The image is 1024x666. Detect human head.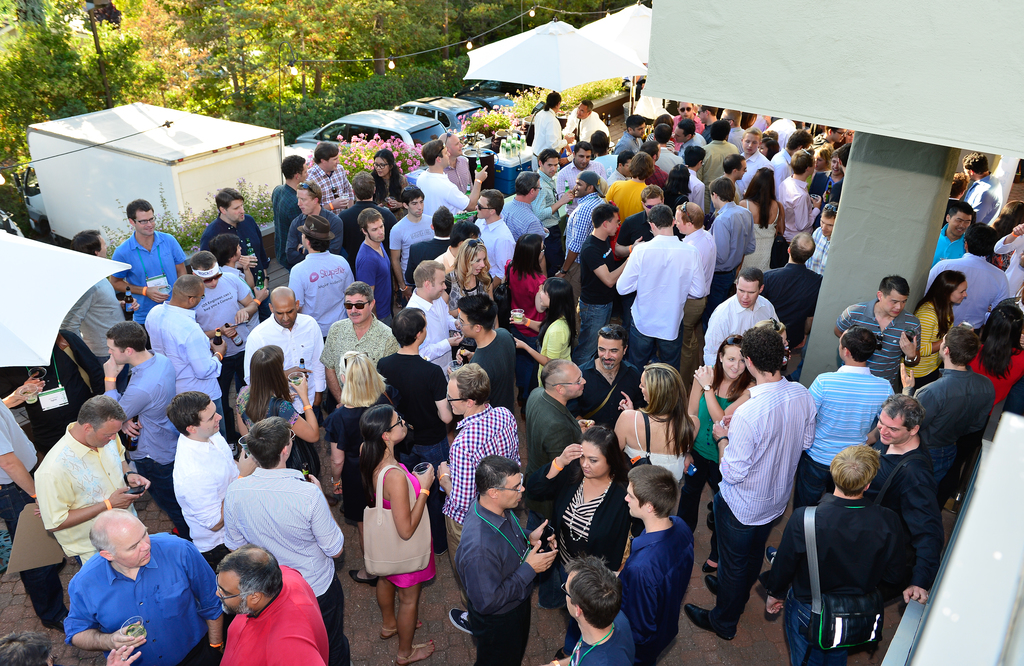
Detection: [438,132,463,158].
